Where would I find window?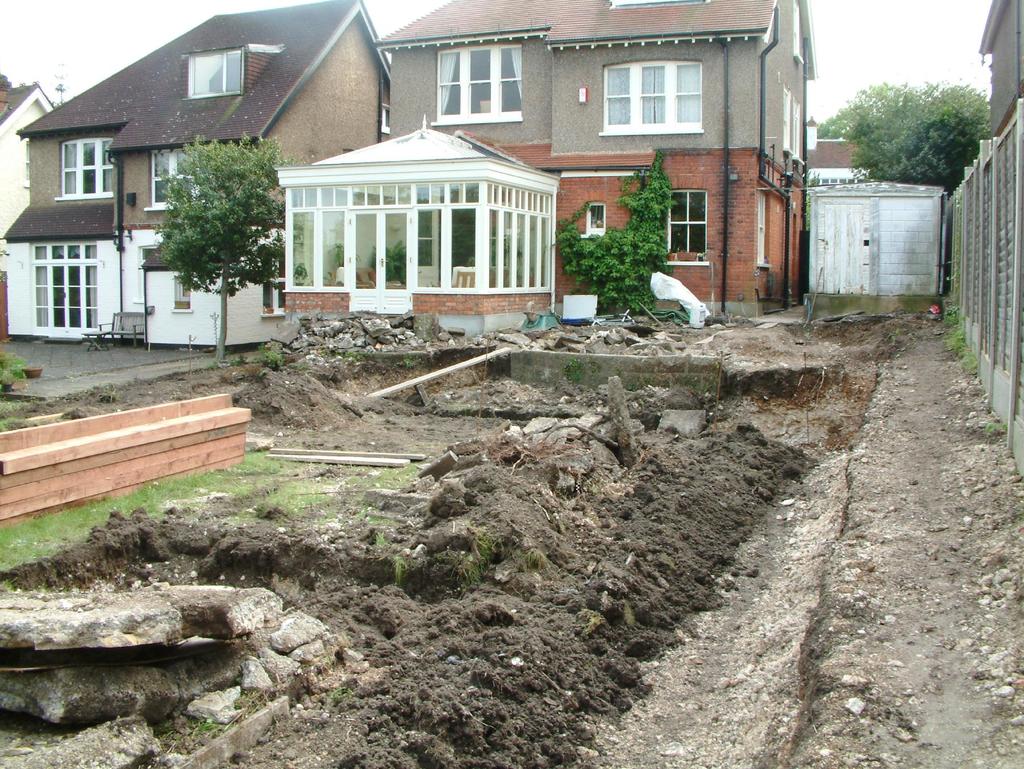
At 286 186 347 290.
